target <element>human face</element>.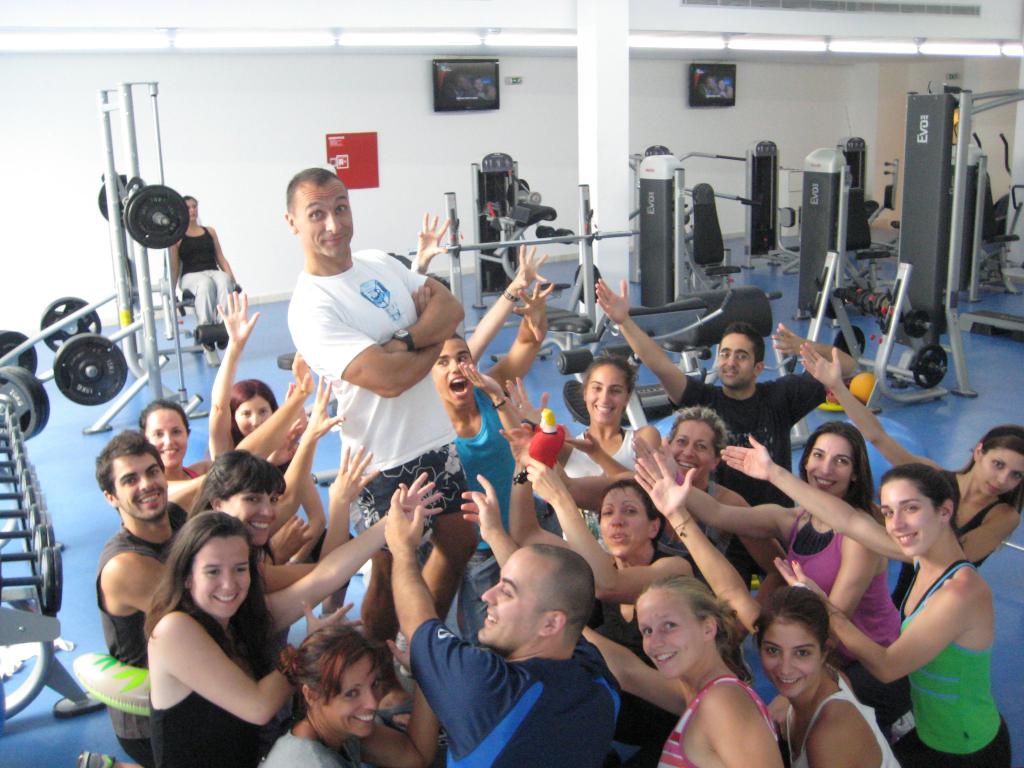
Target region: {"left": 971, "top": 446, "right": 1023, "bottom": 502}.
